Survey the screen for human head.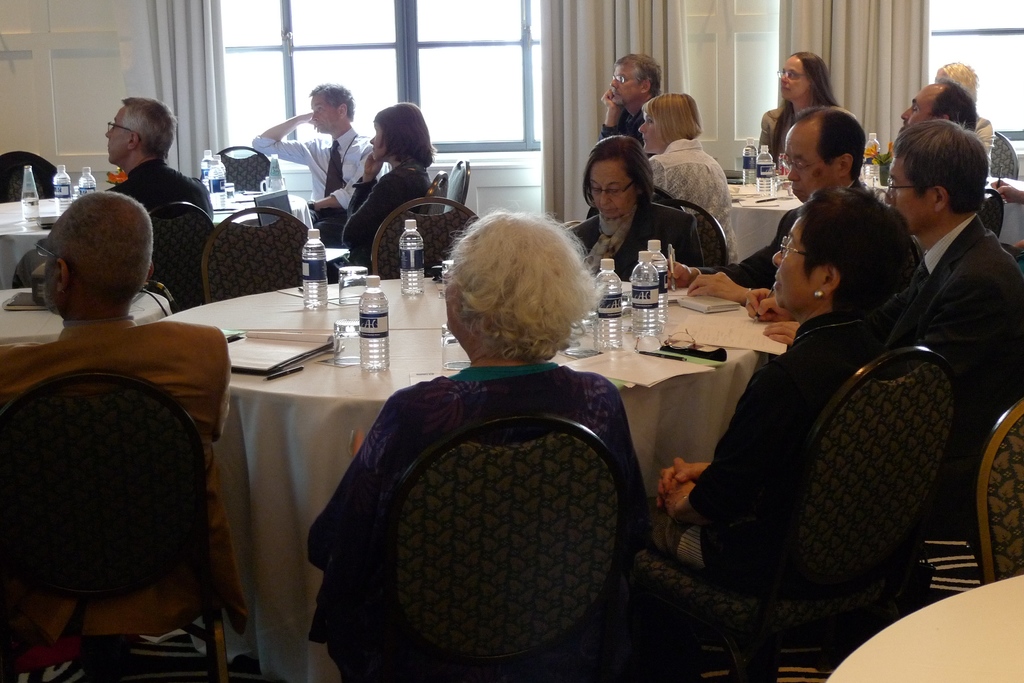
Survey found: Rect(777, 50, 829, 100).
